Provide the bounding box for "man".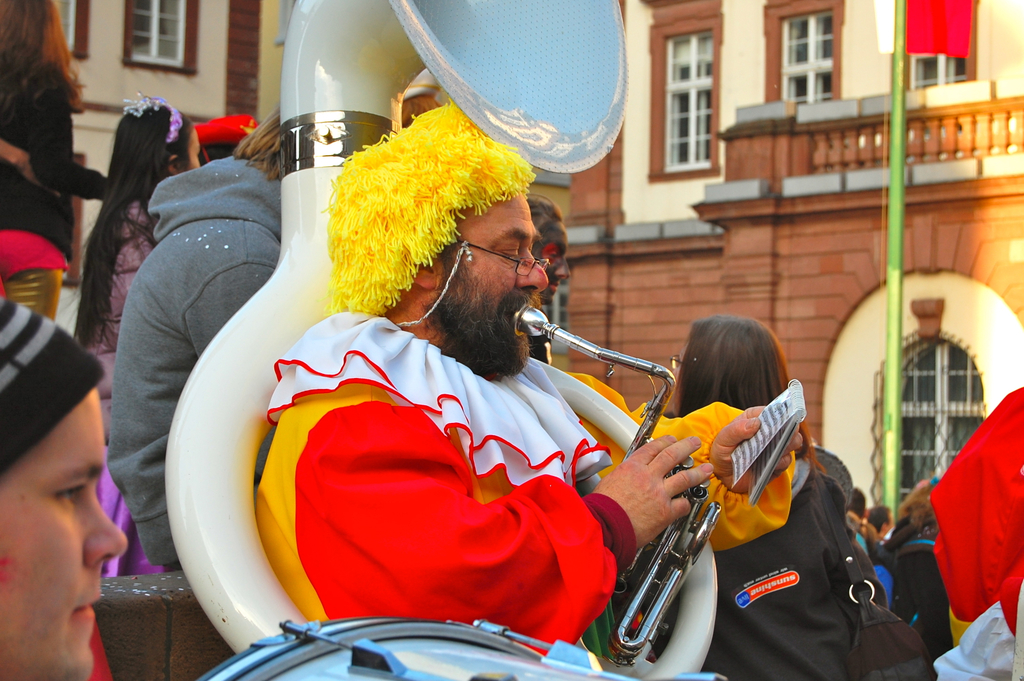
157,114,775,653.
